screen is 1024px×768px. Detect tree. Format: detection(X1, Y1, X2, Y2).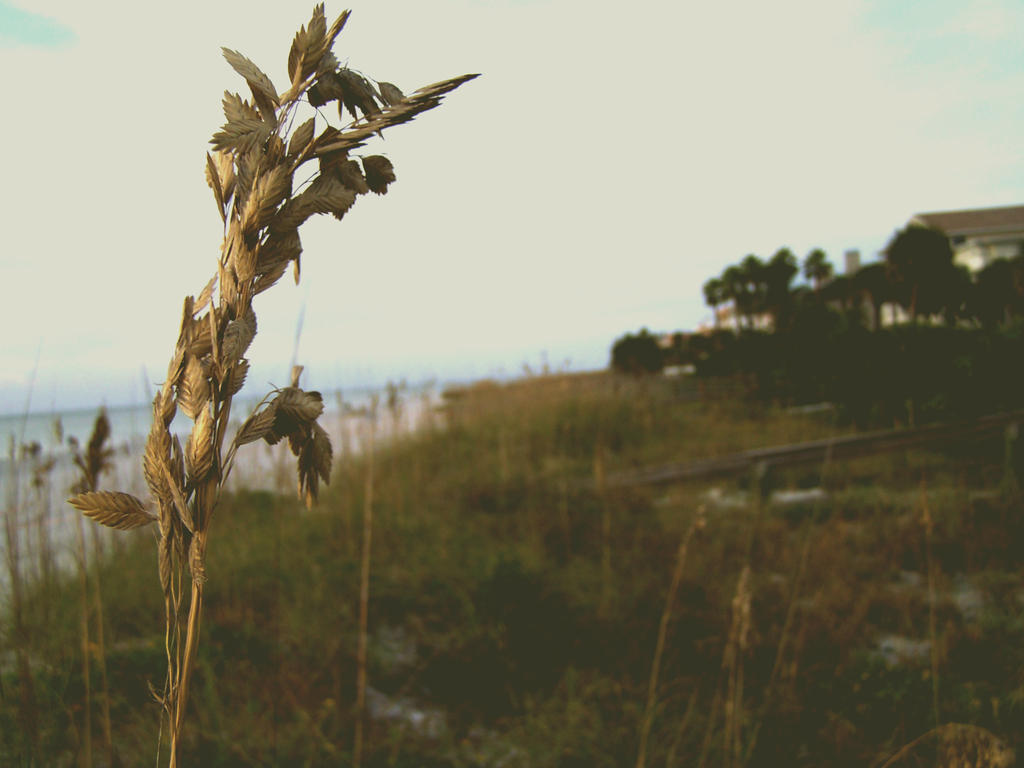
detection(932, 265, 977, 324).
